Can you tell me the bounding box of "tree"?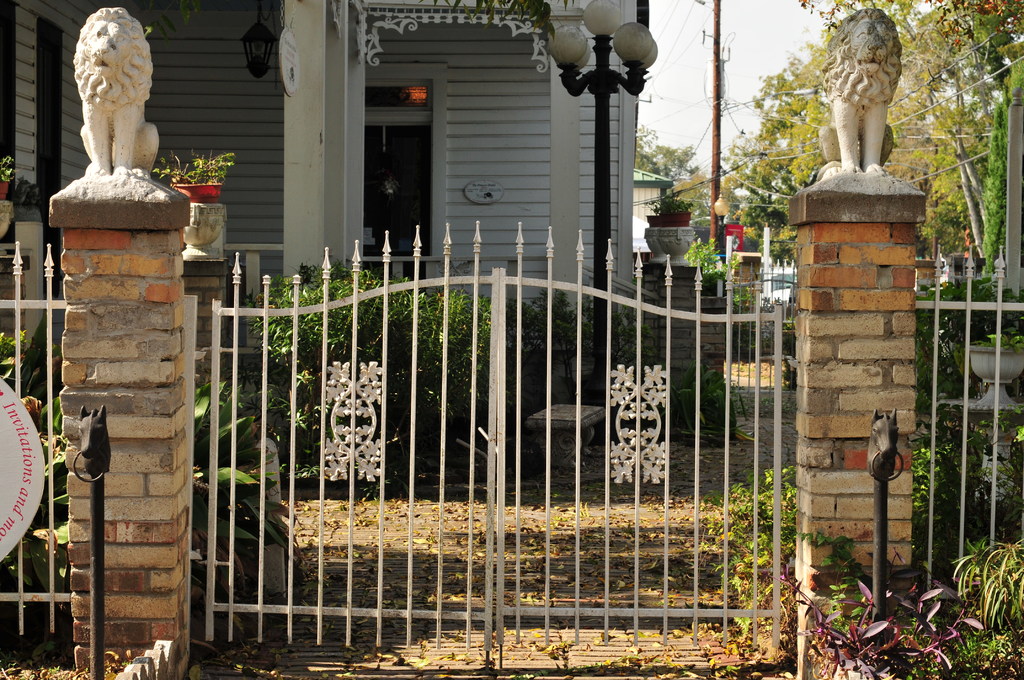
979, 89, 1018, 277.
